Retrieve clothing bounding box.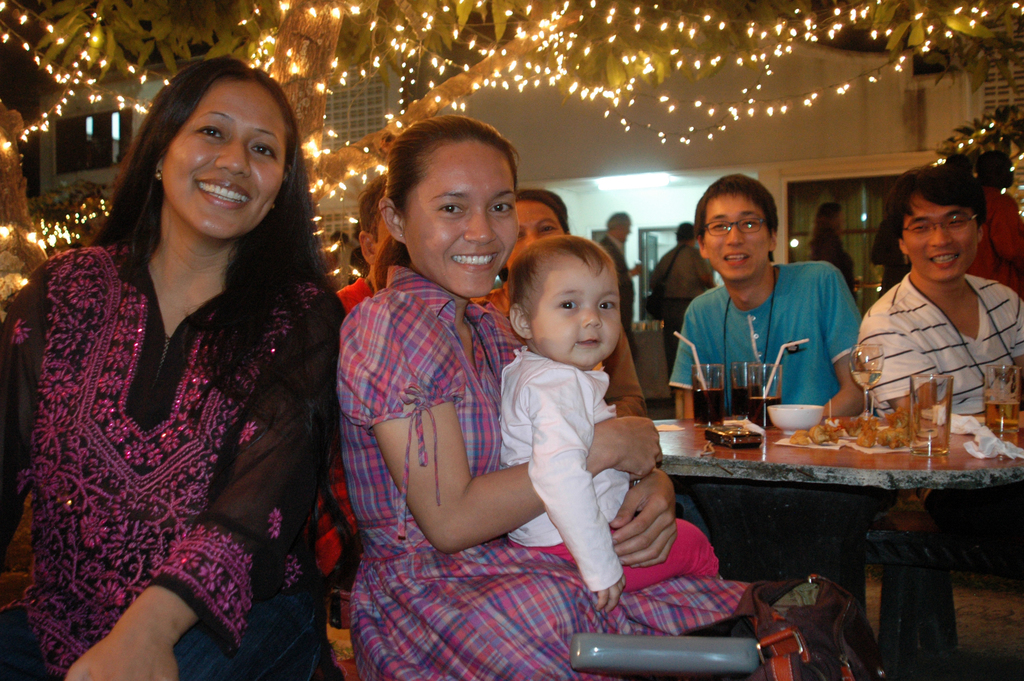
Bounding box: pyautogui.locateOnScreen(649, 244, 715, 348).
